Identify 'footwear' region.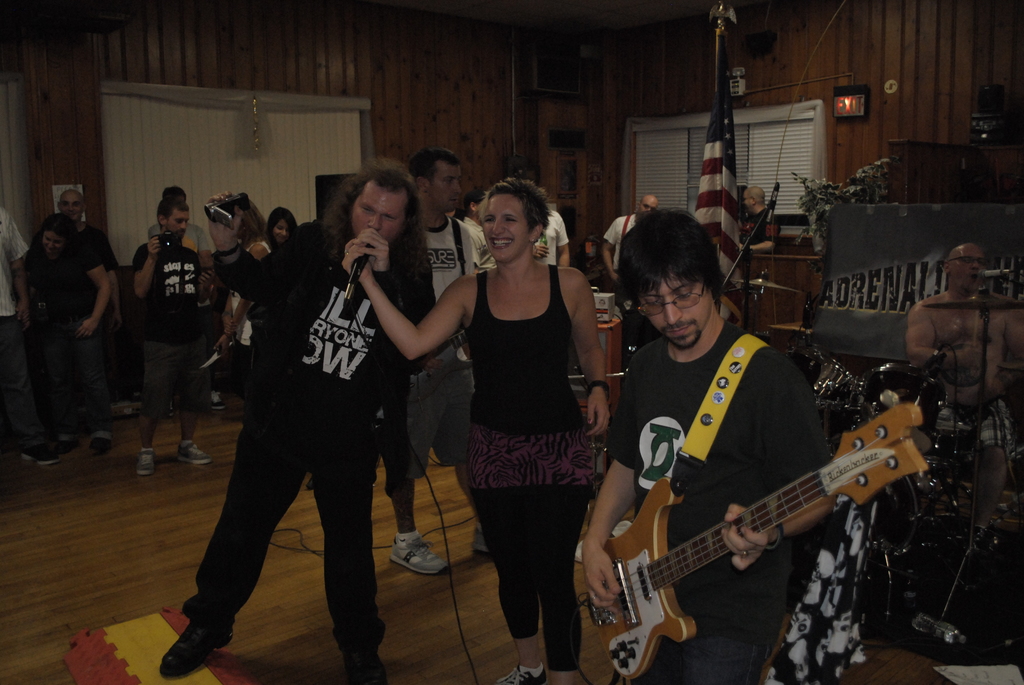
Region: left=21, top=445, right=35, bottom=463.
